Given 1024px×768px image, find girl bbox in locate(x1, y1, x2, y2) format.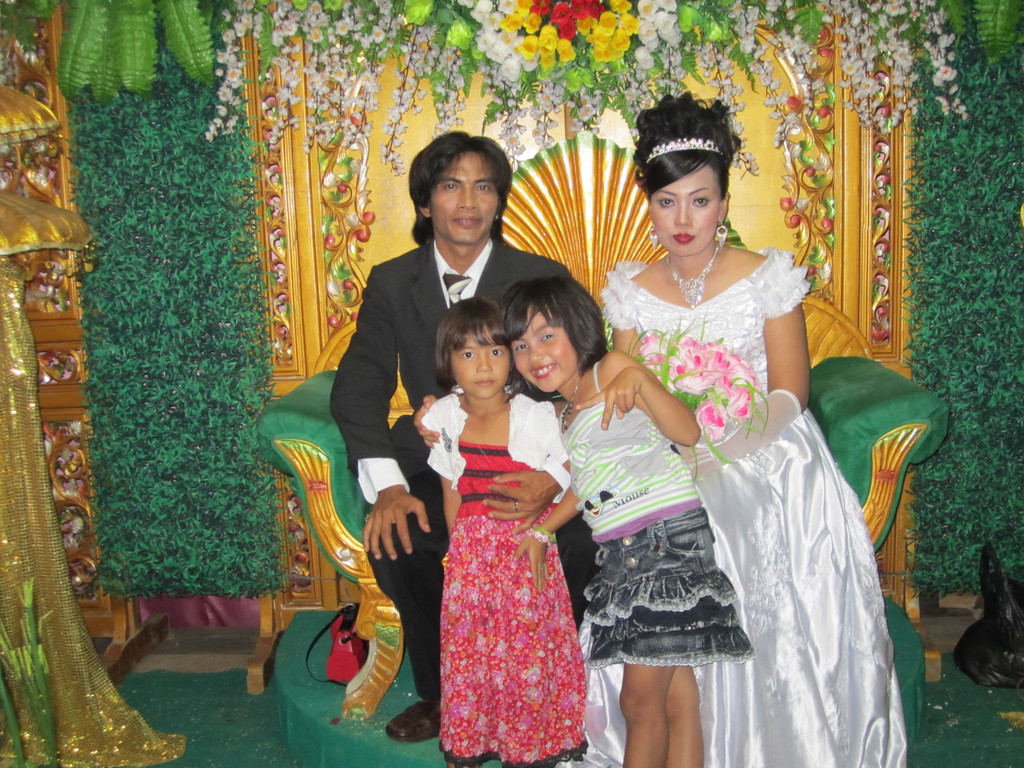
locate(419, 285, 570, 767).
